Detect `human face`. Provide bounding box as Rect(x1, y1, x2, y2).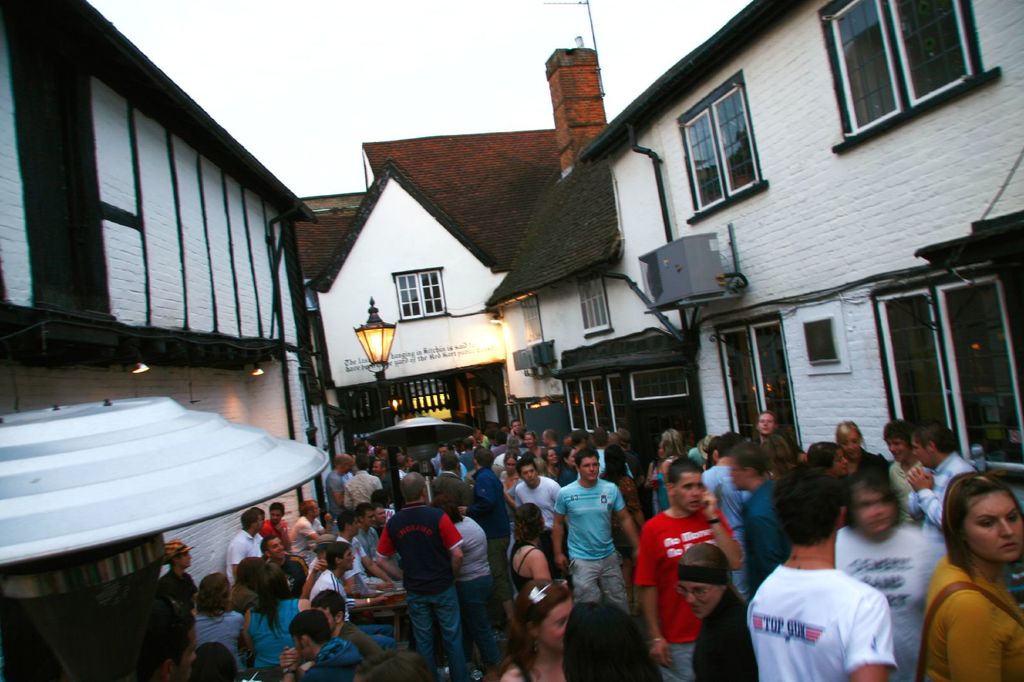
Rect(520, 463, 536, 482).
